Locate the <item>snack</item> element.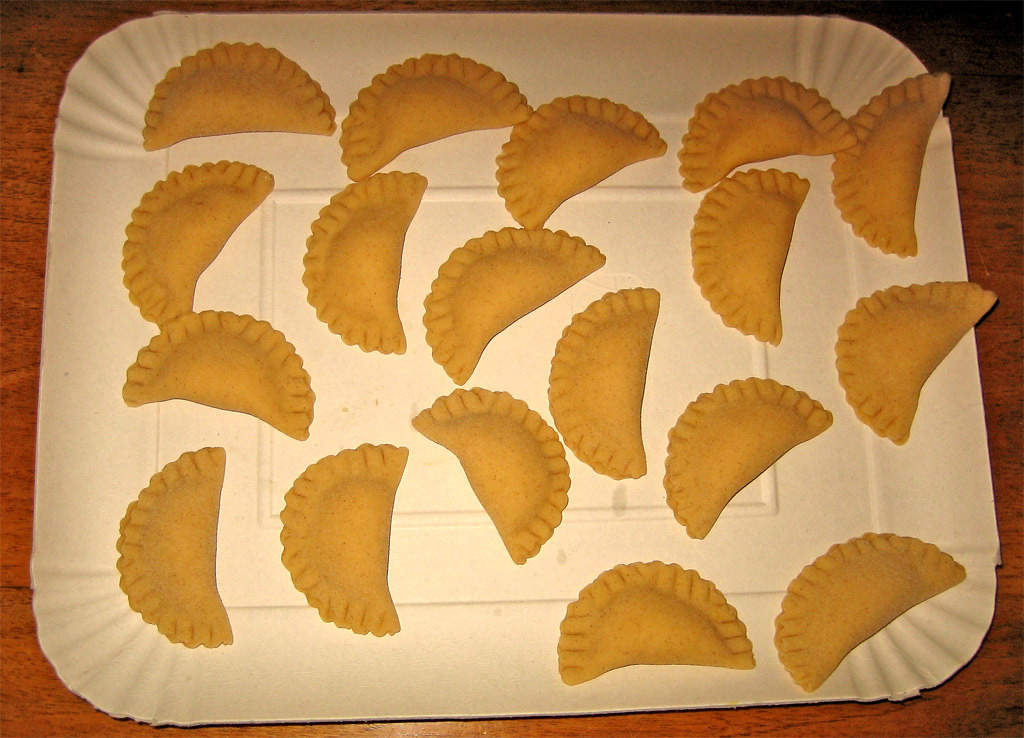
Element bbox: pyautogui.locateOnScreen(146, 39, 337, 150).
